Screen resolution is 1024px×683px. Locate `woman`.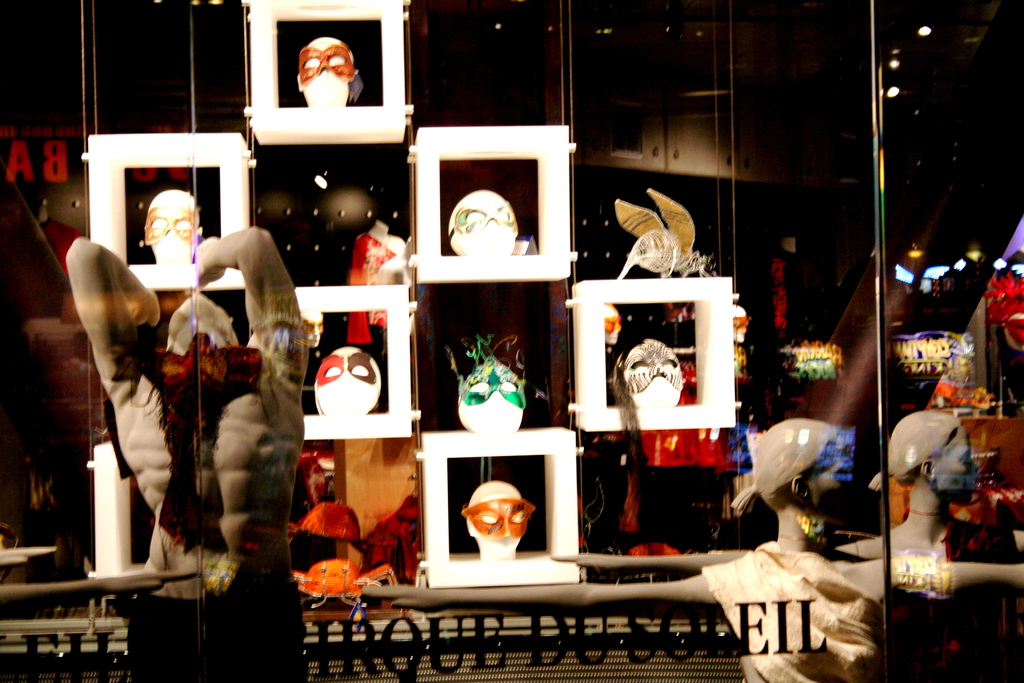
detection(728, 415, 877, 567).
